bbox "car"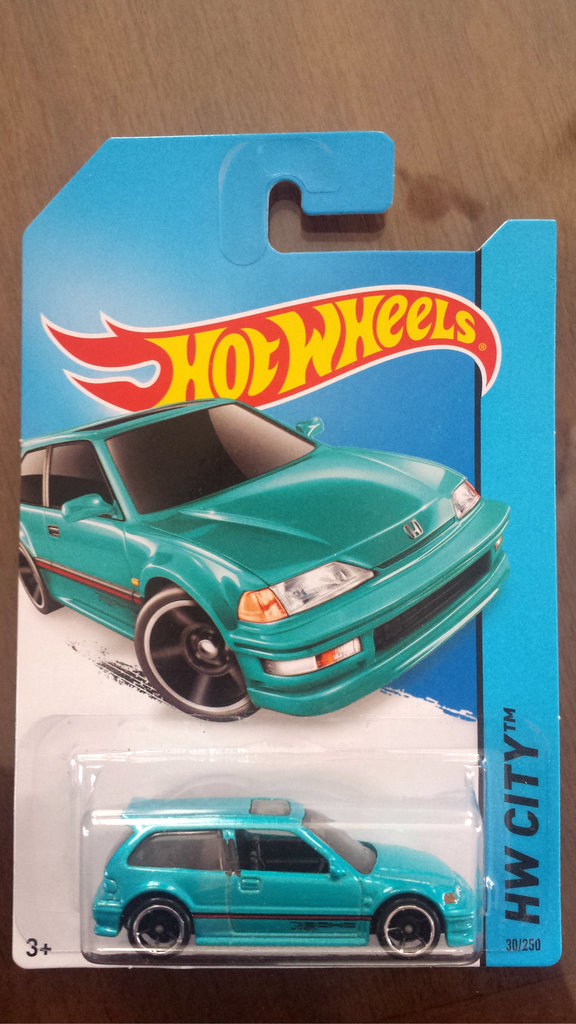
[left=19, top=395, right=514, bottom=731]
